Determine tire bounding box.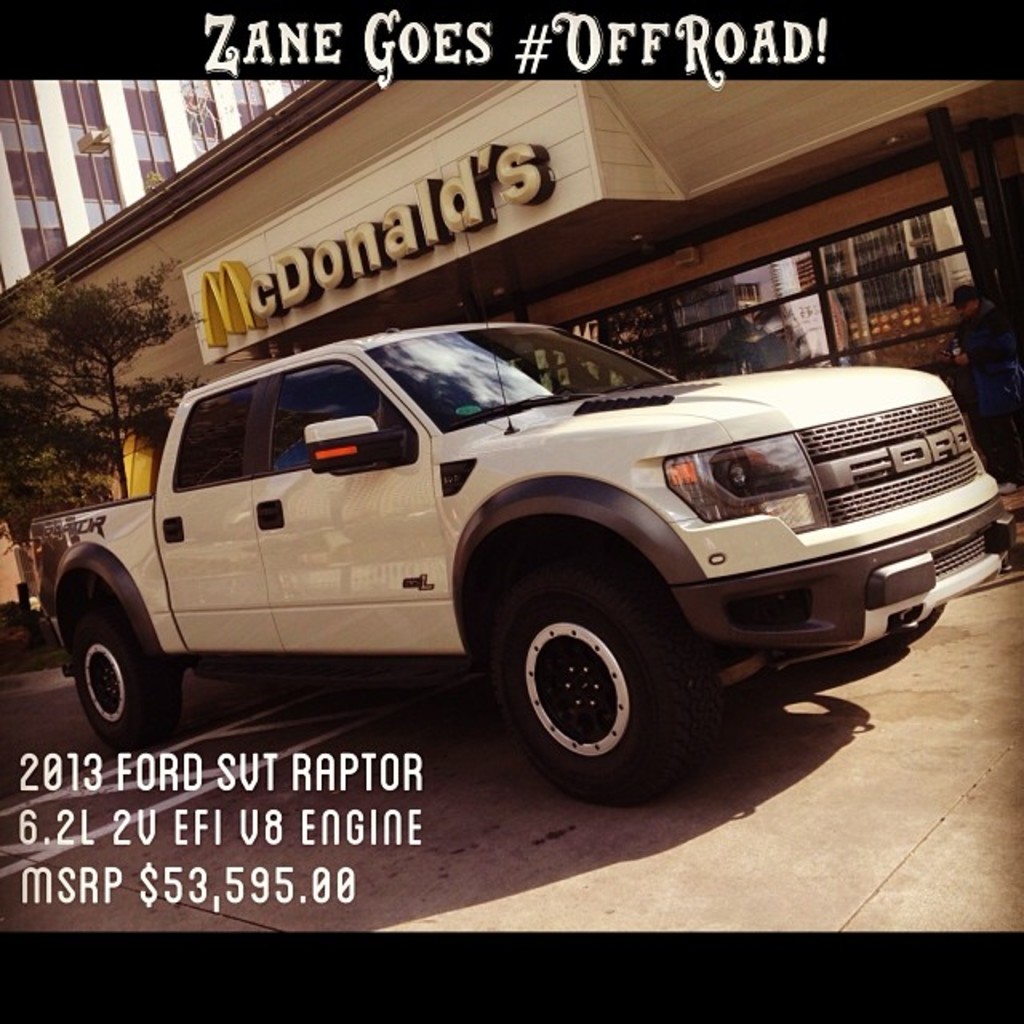
Determined: Rect(482, 568, 704, 802).
